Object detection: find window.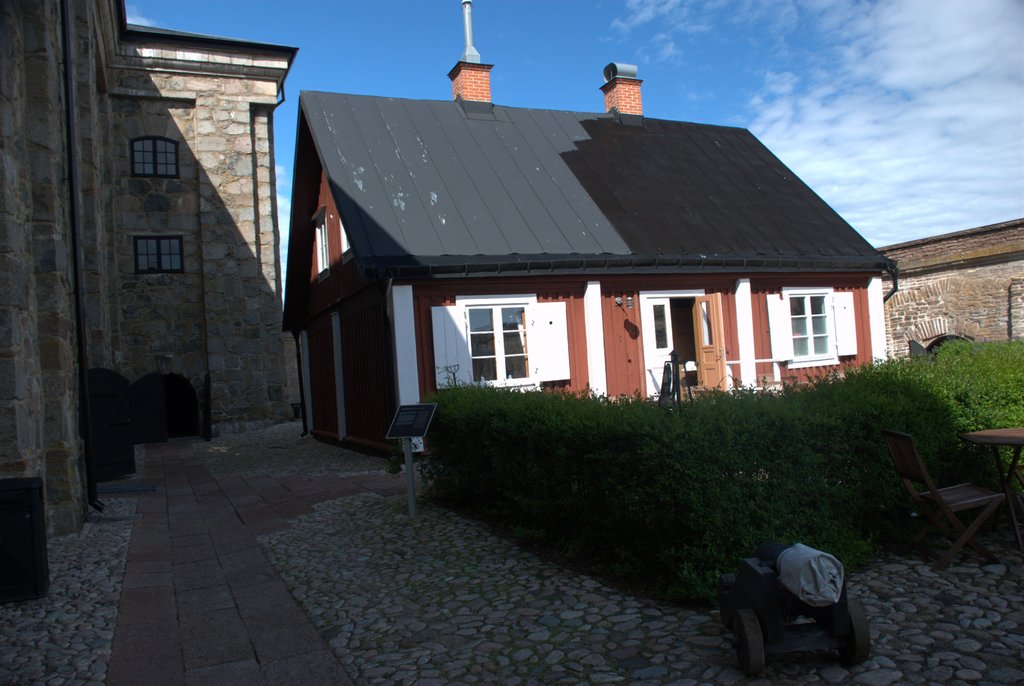
130/132/178/180.
